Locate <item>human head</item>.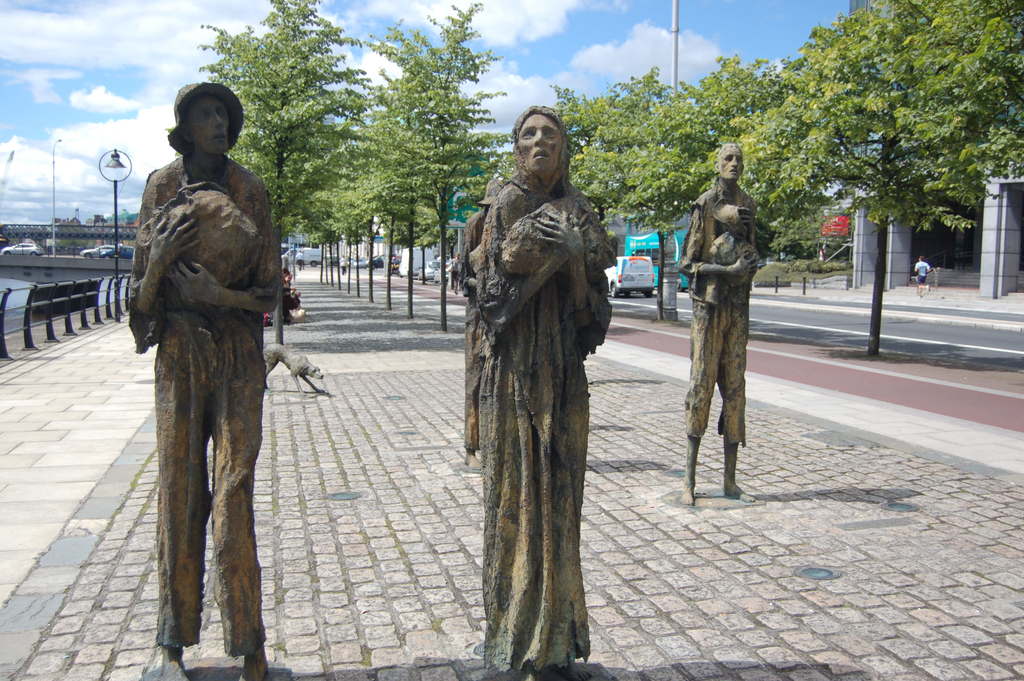
Bounding box: 163 79 238 163.
